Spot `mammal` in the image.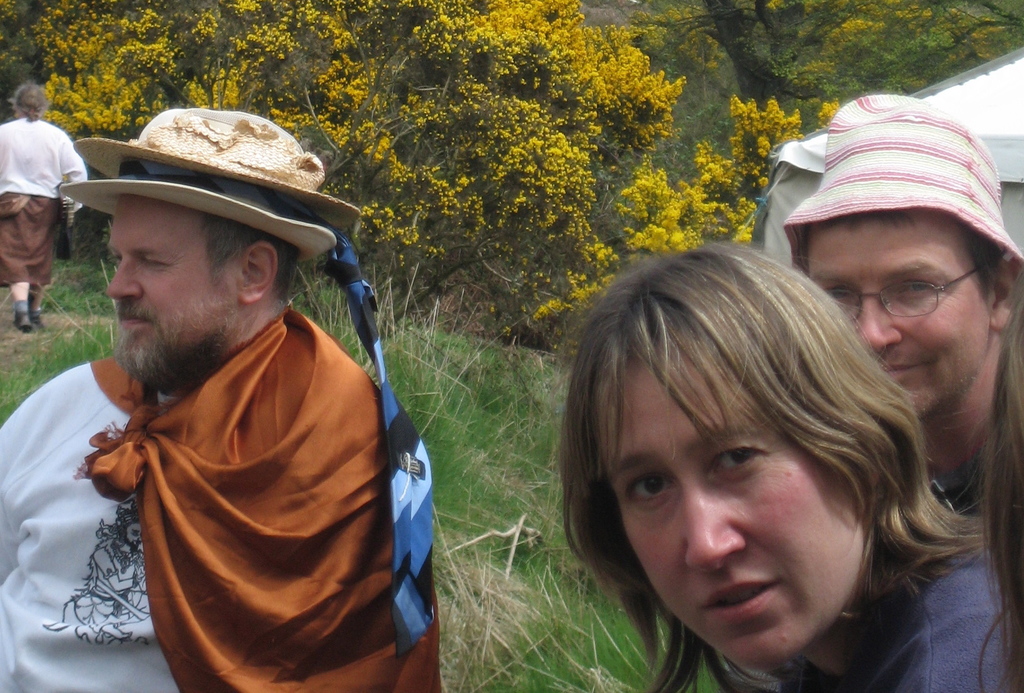
`mammal` found at [783, 90, 1023, 513].
